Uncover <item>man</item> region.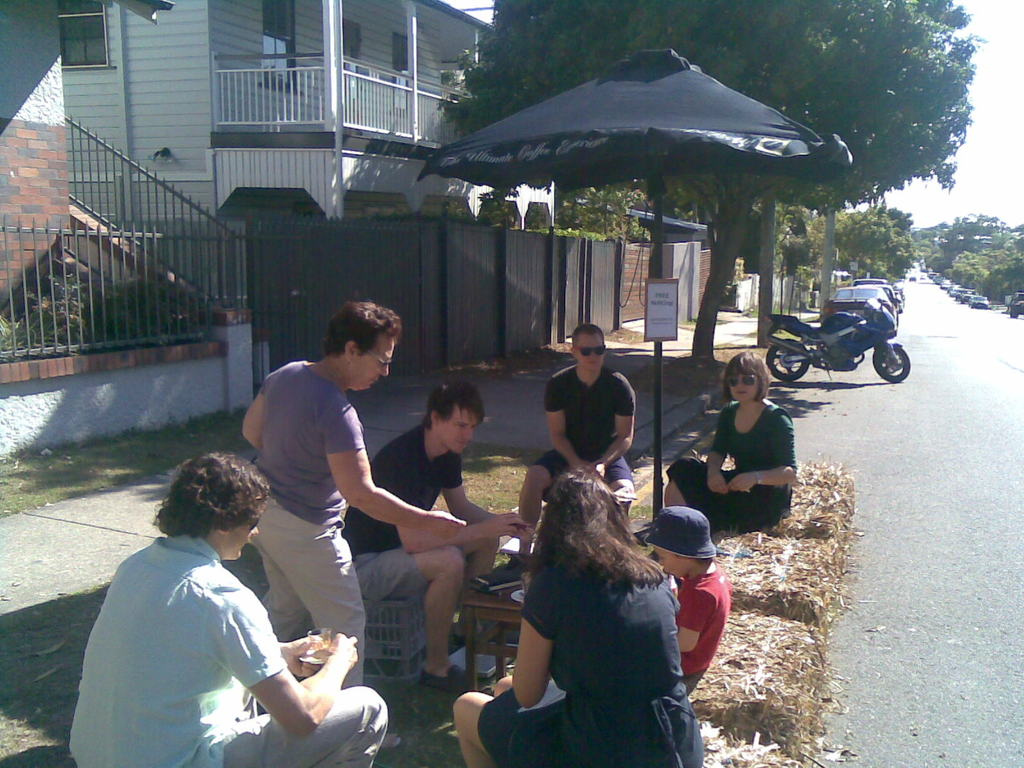
Uncovered: (left=71, top=448, right=387, bottom=767).
